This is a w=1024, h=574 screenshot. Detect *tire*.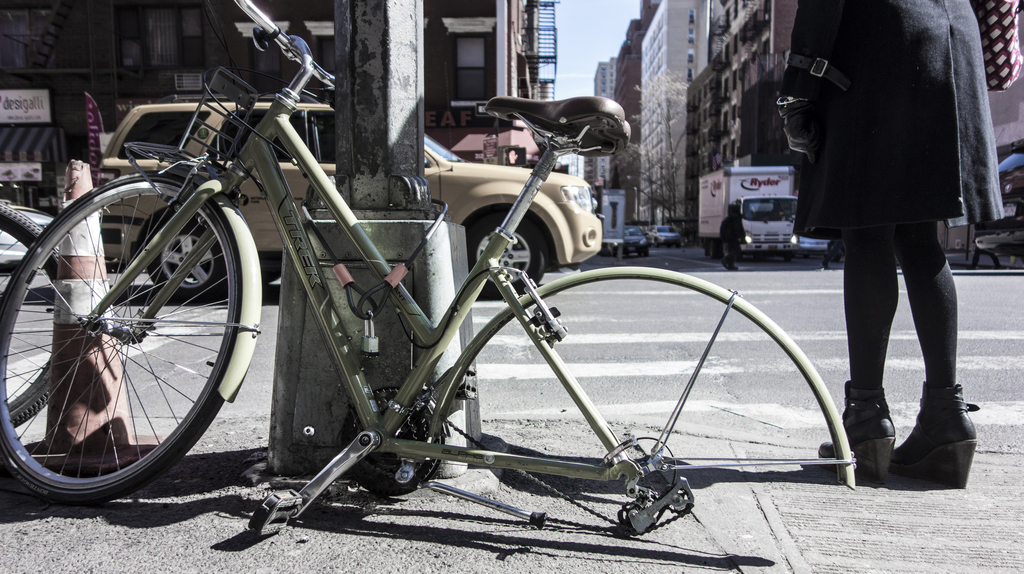
<bbox>989, 255, 1016, 269</bbox>.
